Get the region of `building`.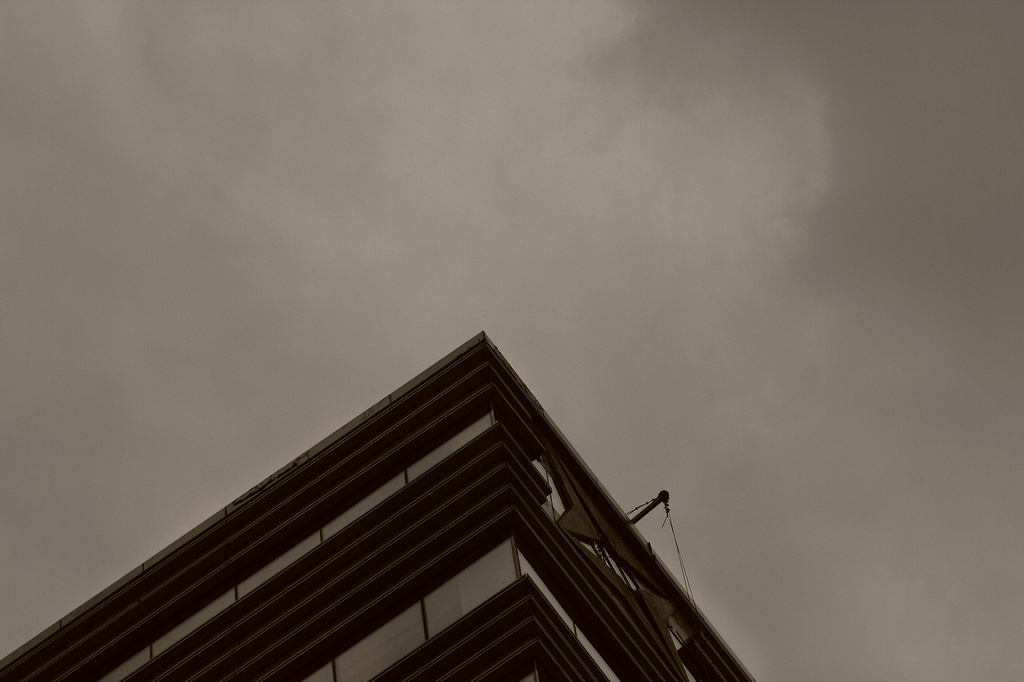
bbox=(0, 332, 762, 681).
